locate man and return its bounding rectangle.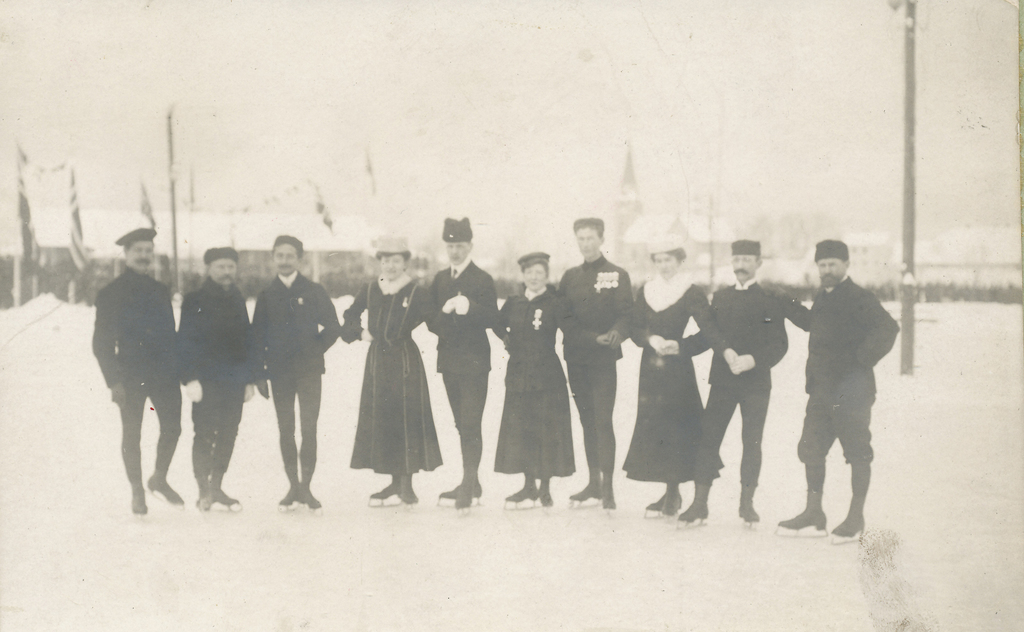
763/227/895/547.
